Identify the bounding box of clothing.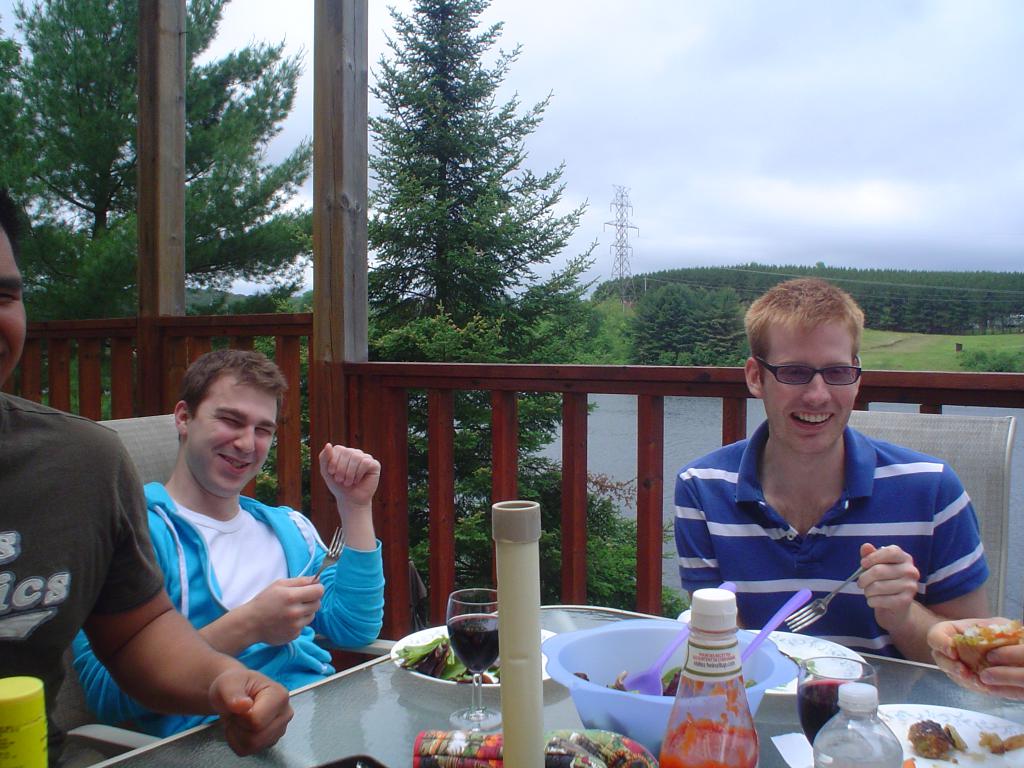
[0, 379, 171, 767].
